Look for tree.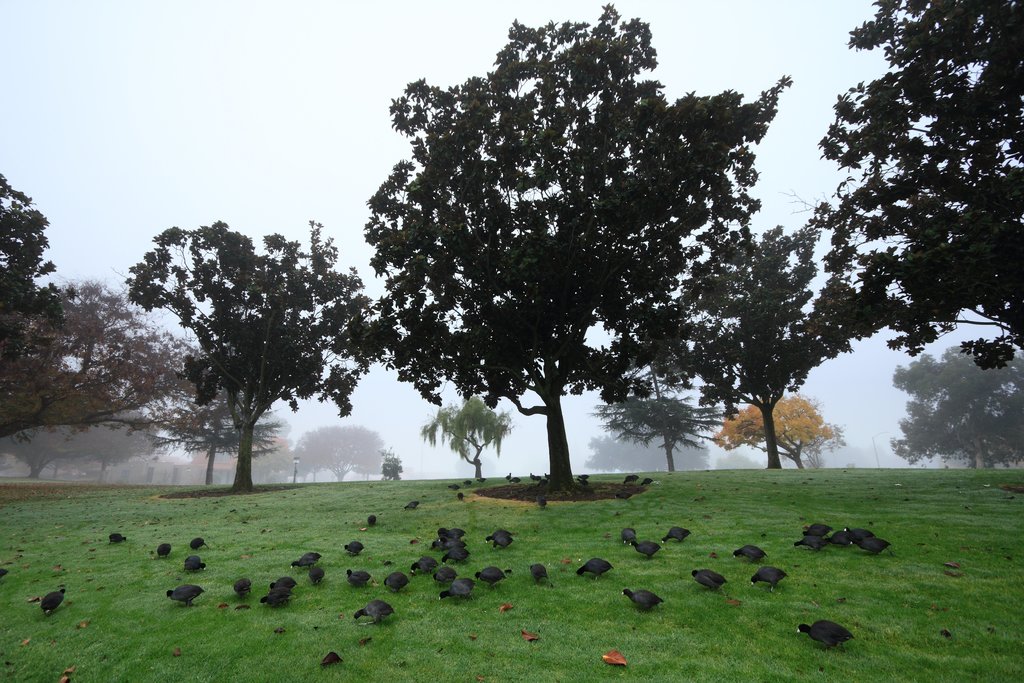
Found: {"left": 420, "top": 392, "right": 514, "bottom": 483}.
